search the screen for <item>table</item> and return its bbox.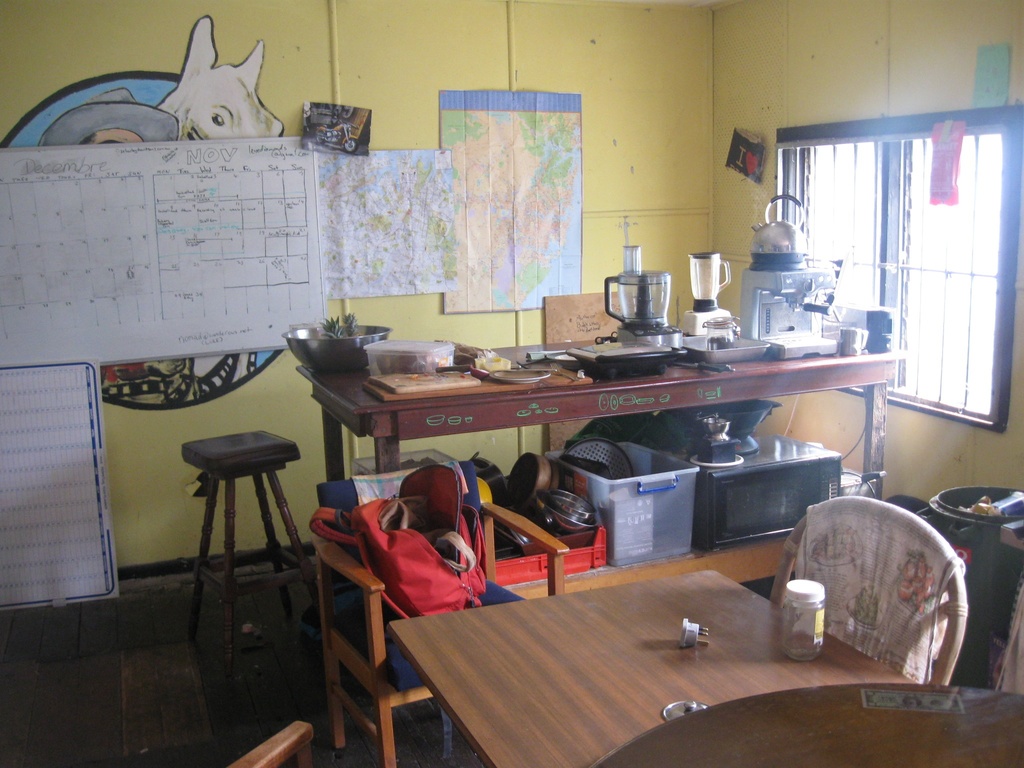
Found: BBox(386, 569, 1023, 767).
